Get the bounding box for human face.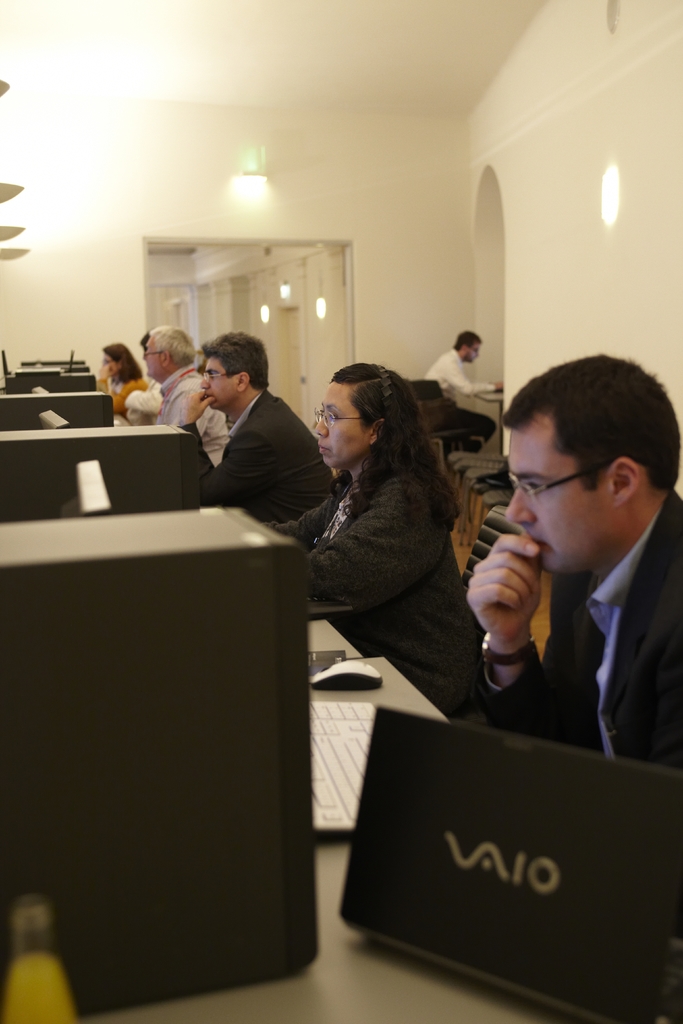
left=315, top=380, right=370, bottom=466.
